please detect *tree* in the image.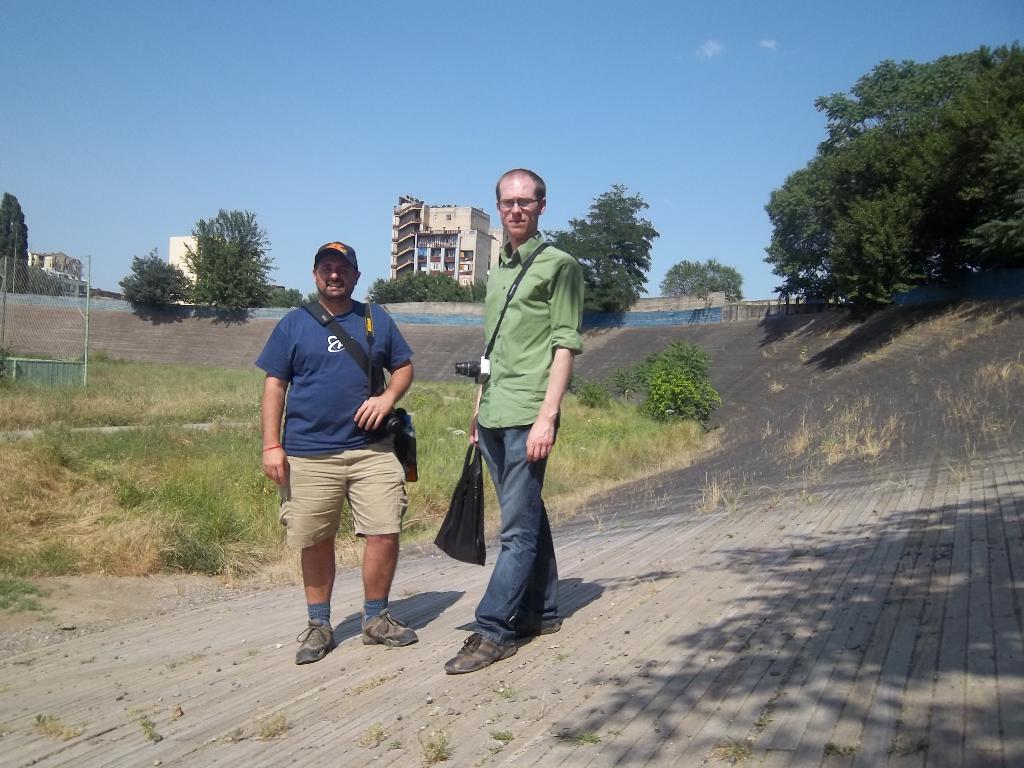
[746, 52, 1011, 333].
